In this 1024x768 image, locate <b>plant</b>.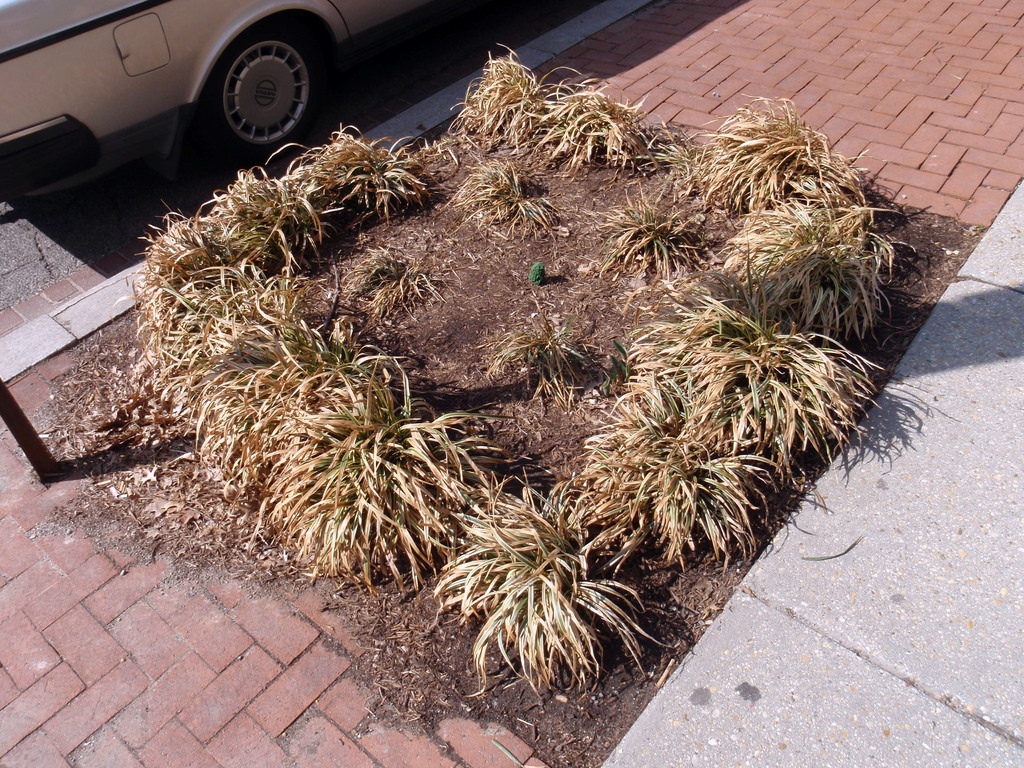
Bounding box: {"x1": 123, "y1": 123, "x2": 417, "y2": 396}.
